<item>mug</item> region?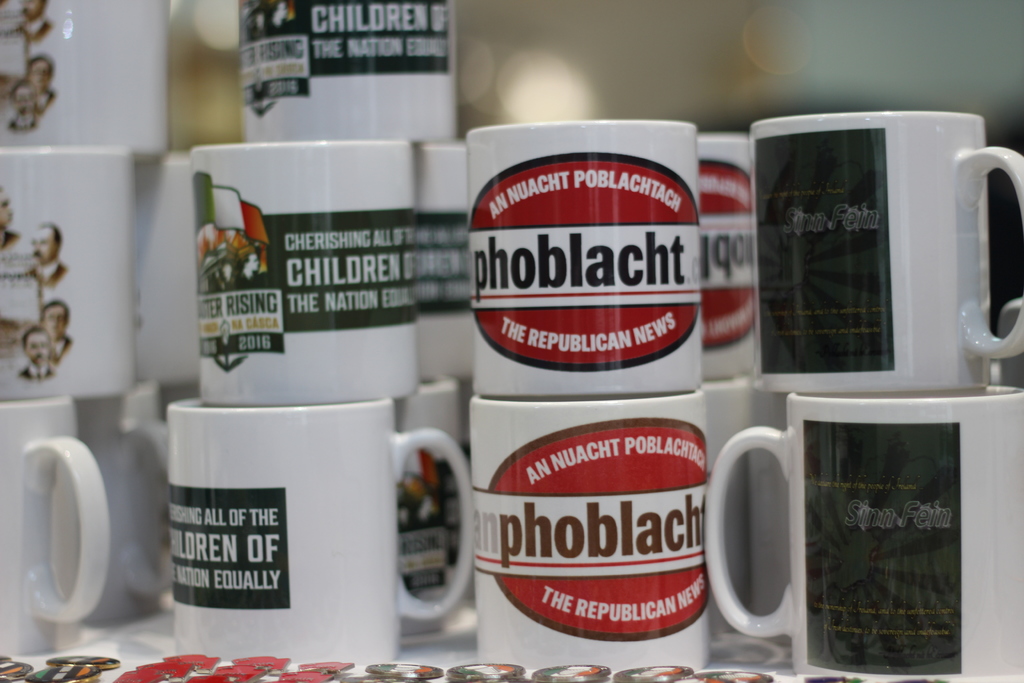
(left=0, top=149, right=136, bottom=400)
